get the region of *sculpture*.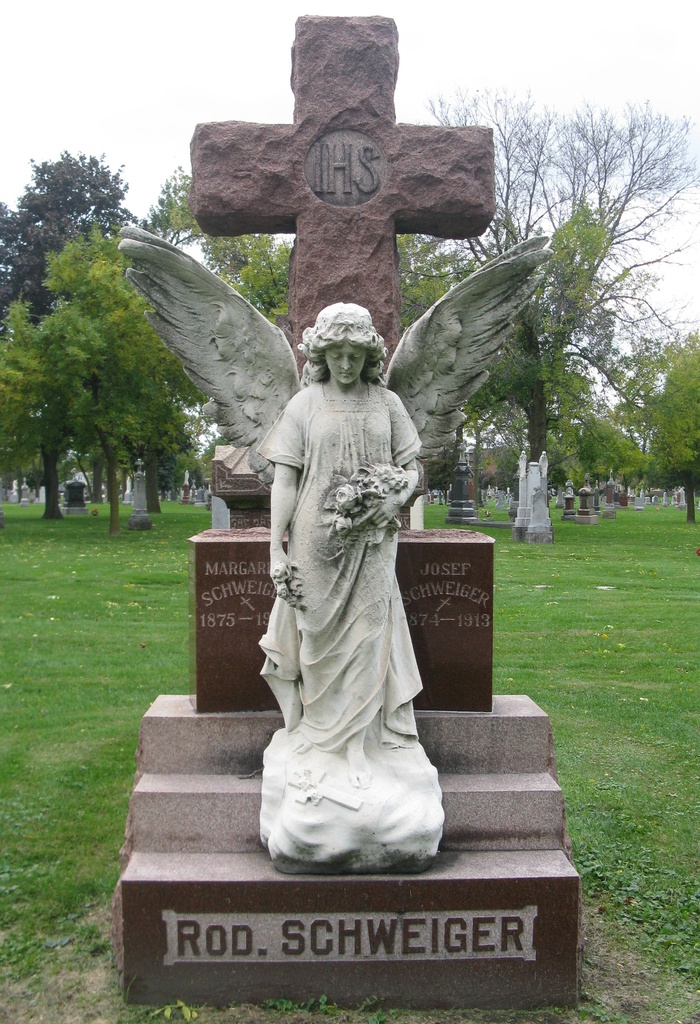
504 486 516 498.
